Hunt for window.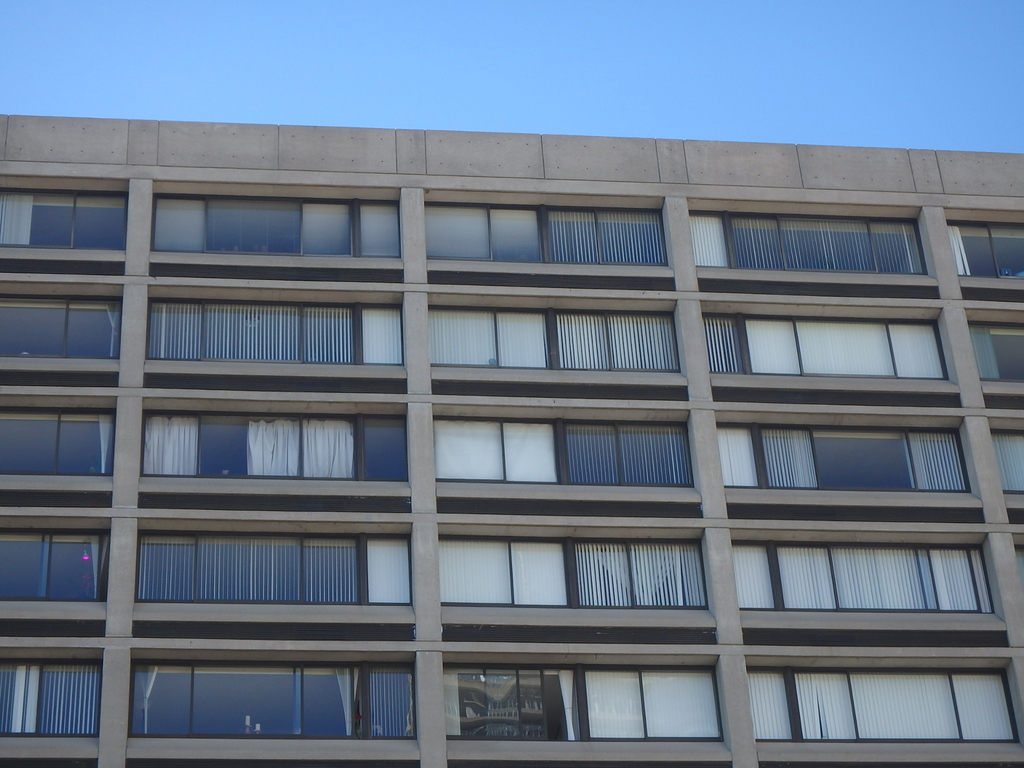
Hunted down at (x1=958, y1=314, x2=1023, y2=392).
